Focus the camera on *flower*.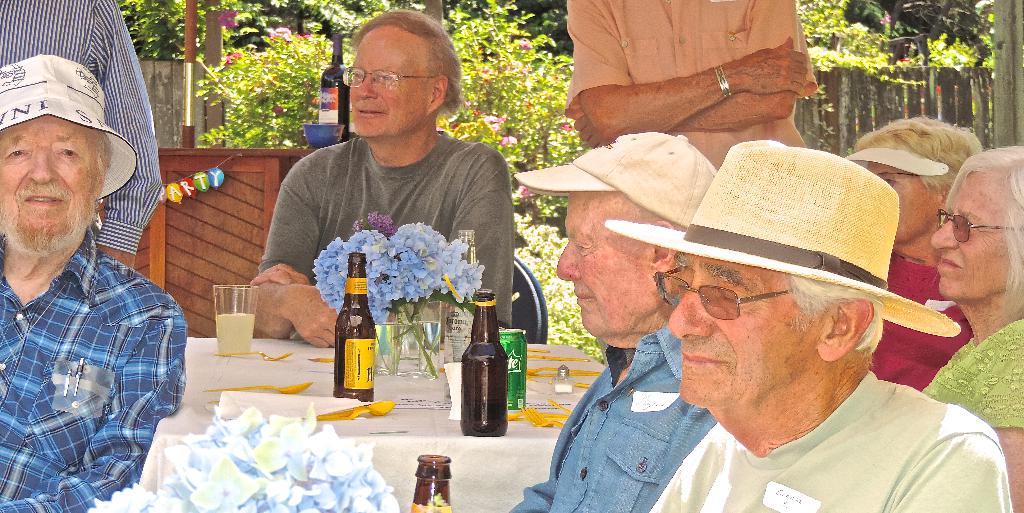
Focus region: pyautogui.locateOnScreen(270, 30, 294, 38).
